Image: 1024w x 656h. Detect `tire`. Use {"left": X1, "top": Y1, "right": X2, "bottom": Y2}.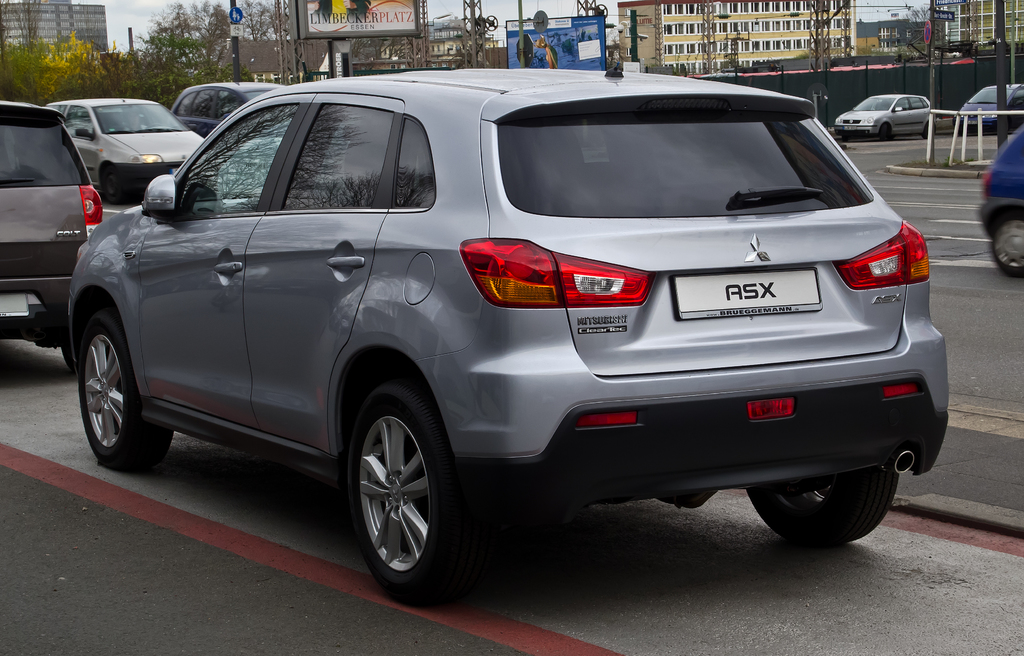
{"left": 345, "top": 375, "right": 475, "bottom": 609}.
